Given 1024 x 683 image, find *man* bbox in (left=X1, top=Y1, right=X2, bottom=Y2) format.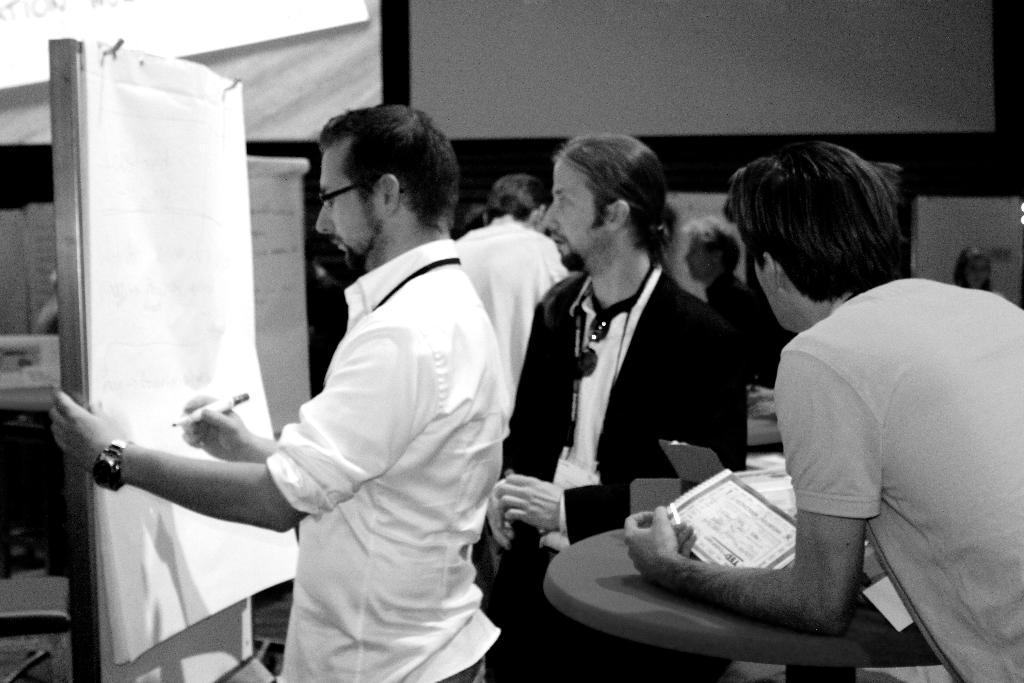
(left=453, top=176, right=573, bottom=410).
